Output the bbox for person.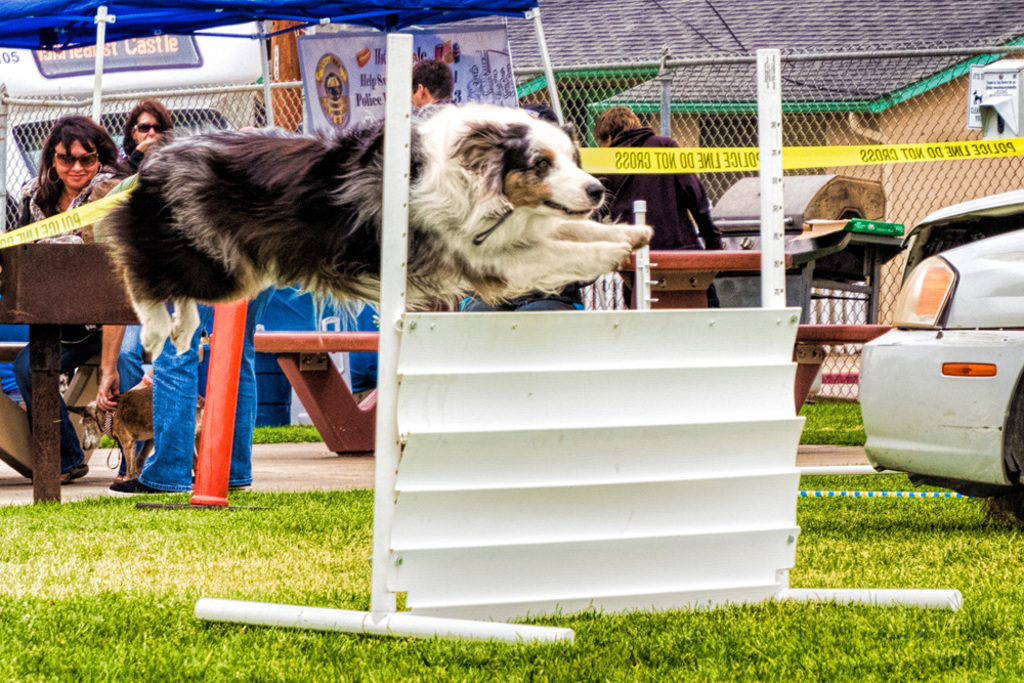
{"x1": 106, "y1": 296, "x2": 261, "y2": 496}.
